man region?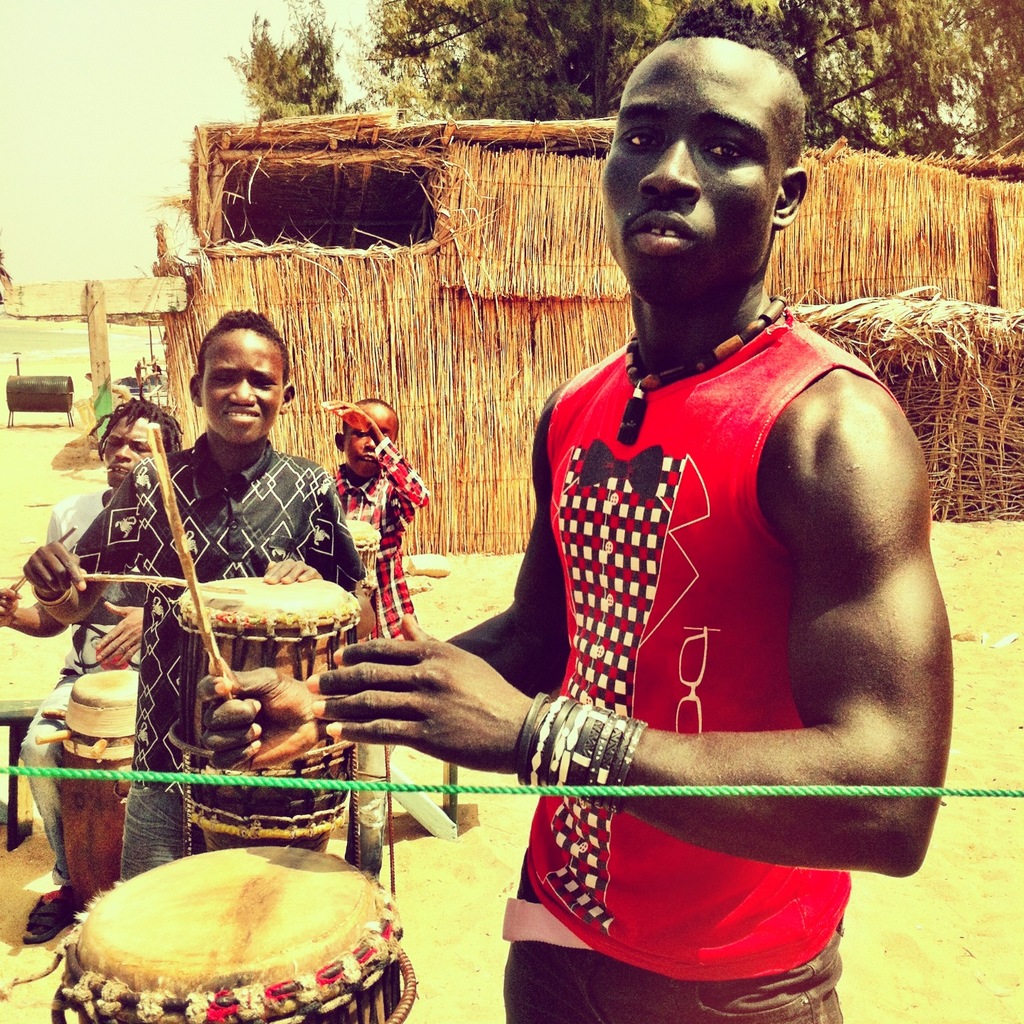
(60,314,388,866)
